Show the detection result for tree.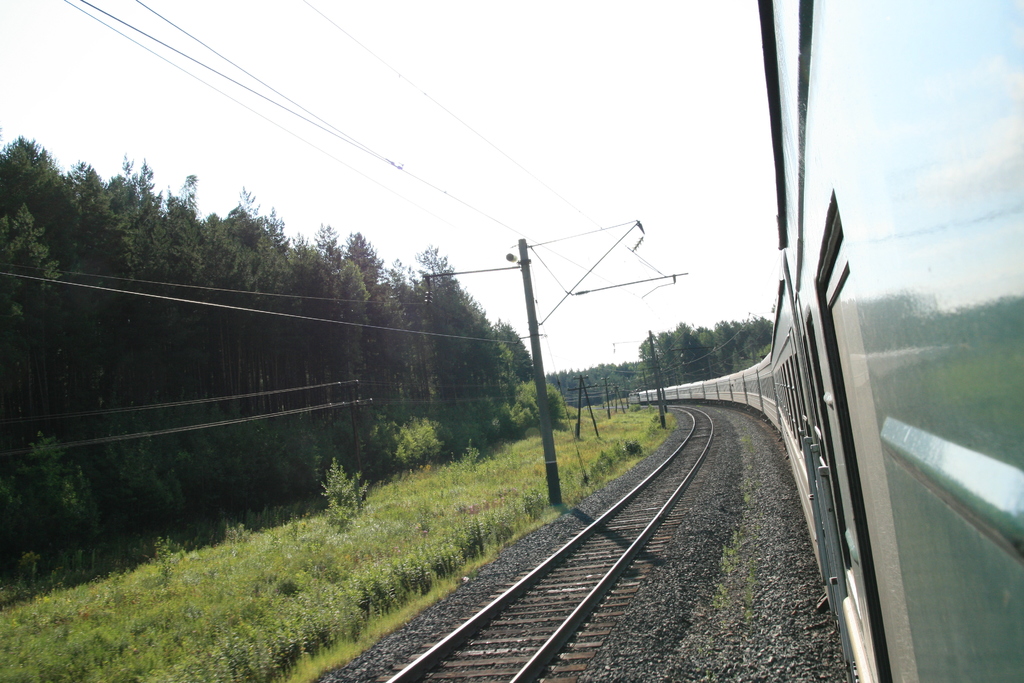
(x1=53, y1=154, x2=156, y2=522).
